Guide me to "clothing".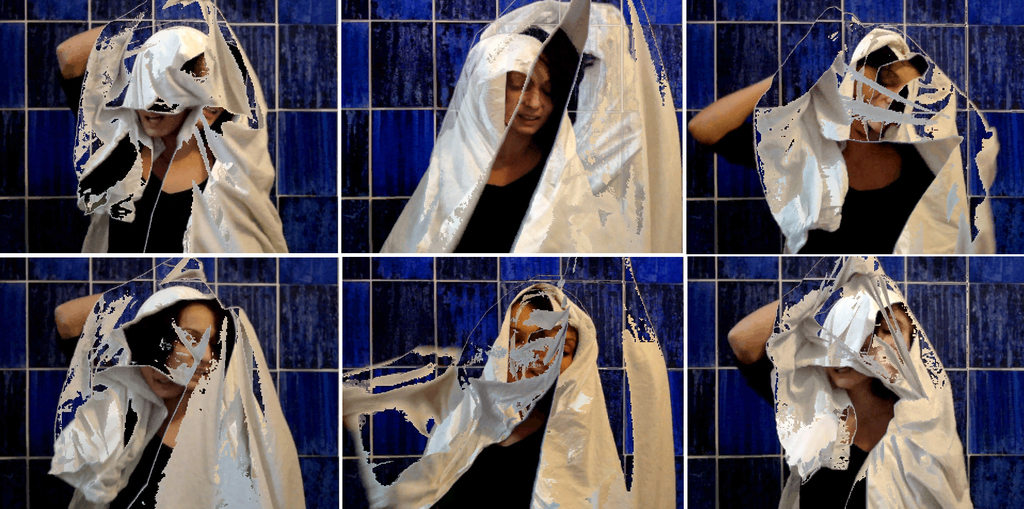
Guidance: 61, 332, 175, 508.
